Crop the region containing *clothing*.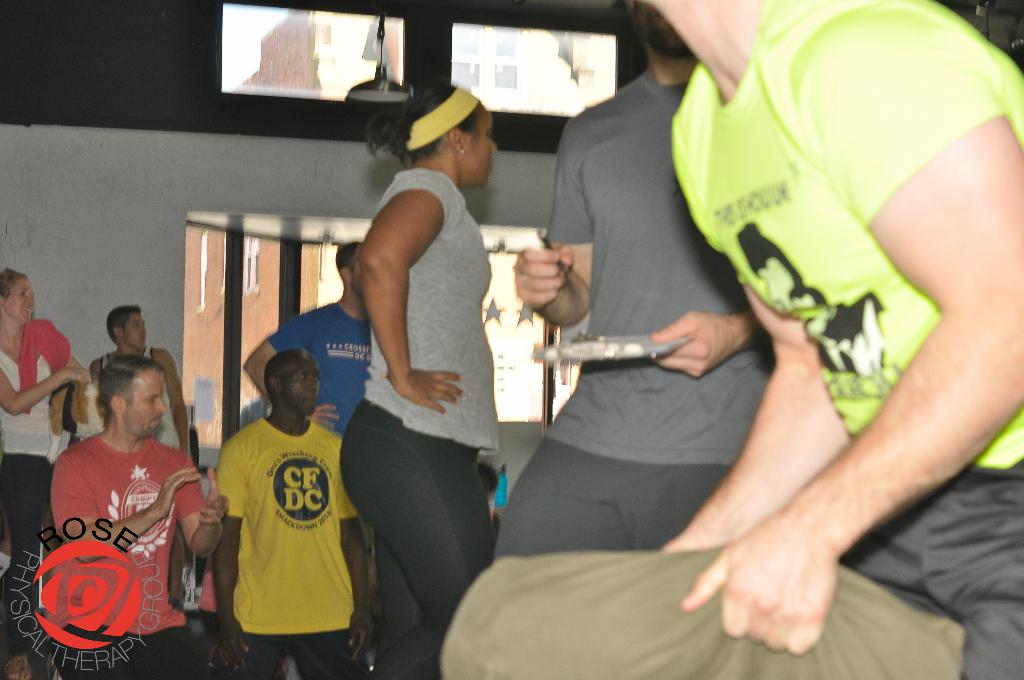
Crop region: (left=99, top=328, right=178, bottom=449).
